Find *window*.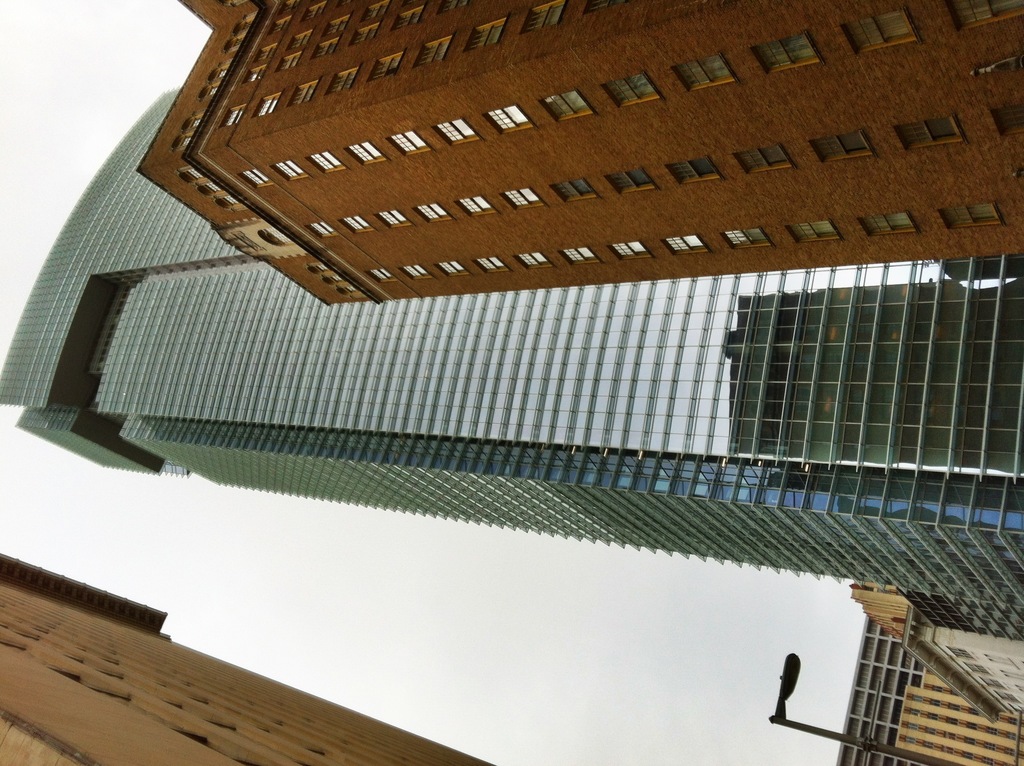
x1=435, y1=122, x2=476, y2=140.
